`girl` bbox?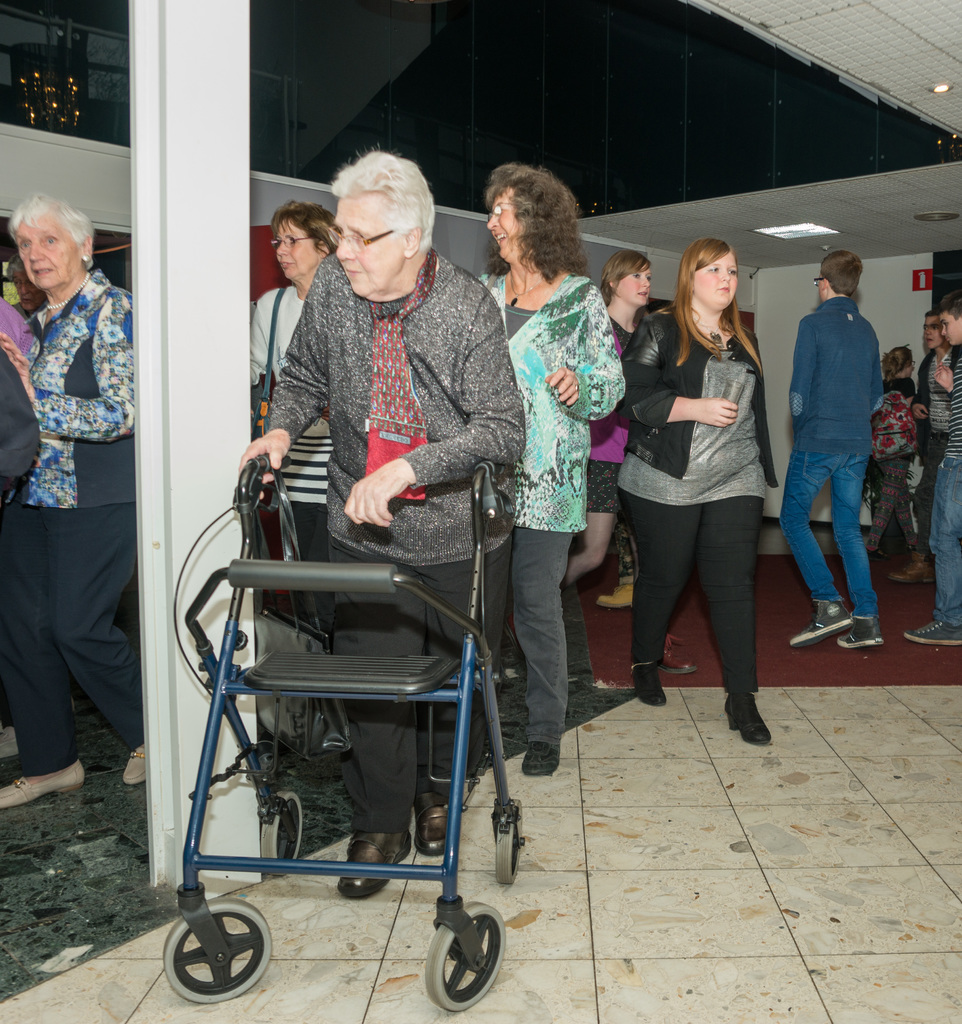
box=[568, 250, 649, 584]
